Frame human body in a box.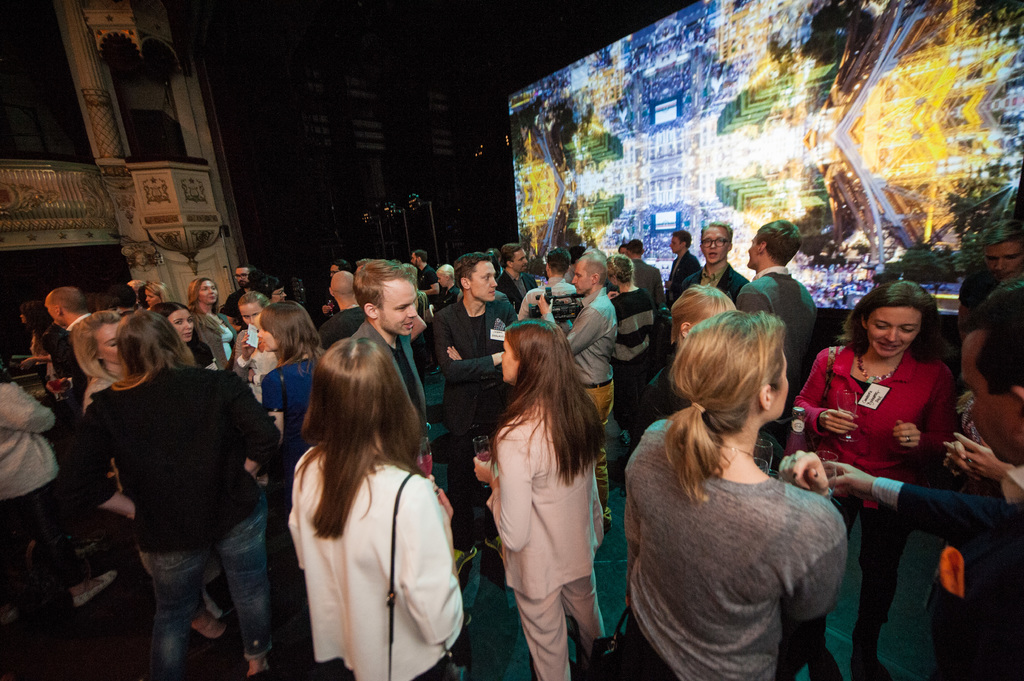
left=314, top=268, right=369, bottom=365.
